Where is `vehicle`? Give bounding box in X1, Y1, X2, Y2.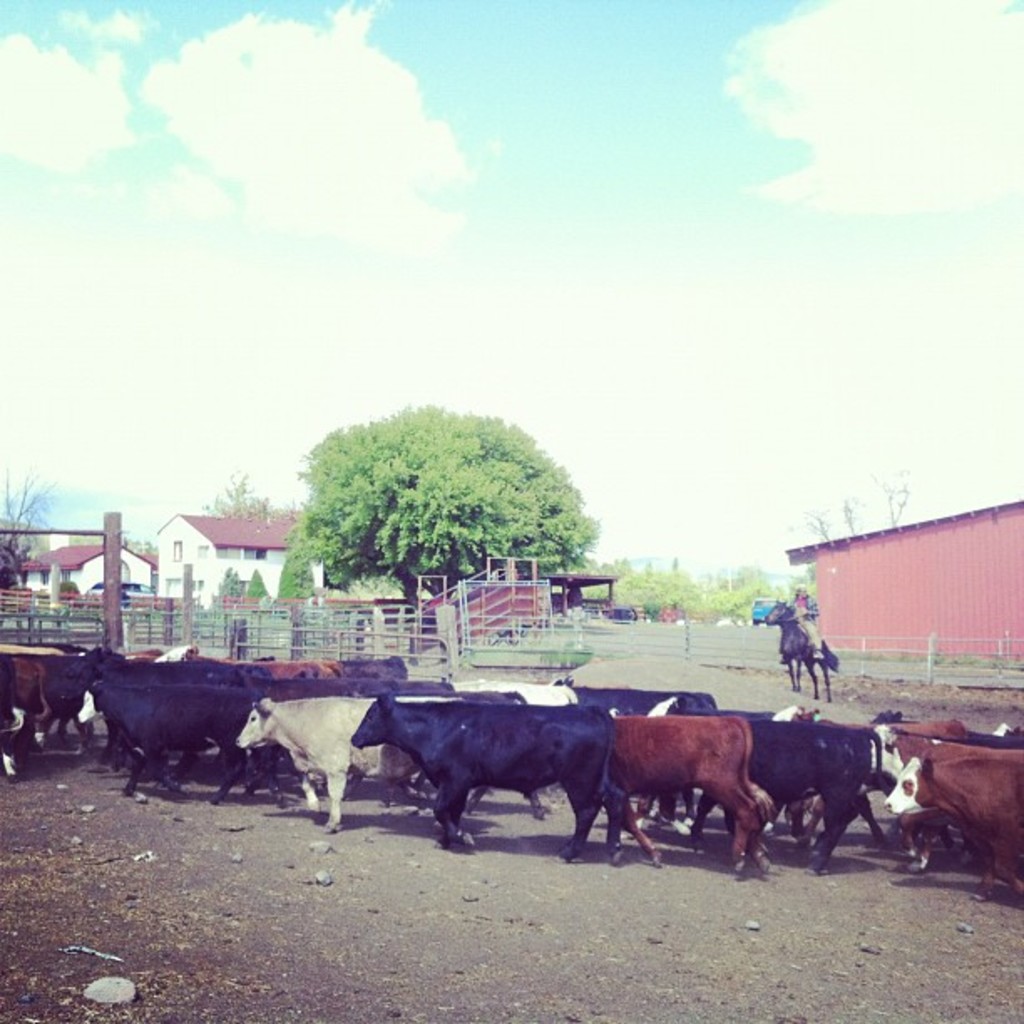
85, 579, 104, 597.
